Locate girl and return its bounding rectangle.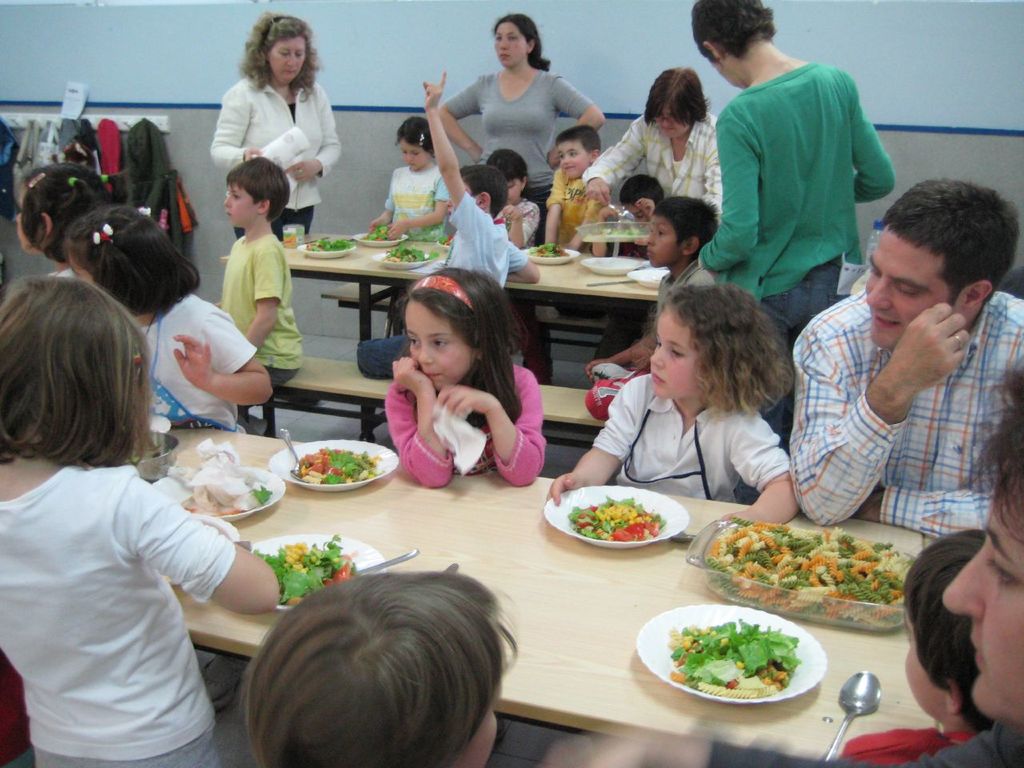
(15,161,130,277).
